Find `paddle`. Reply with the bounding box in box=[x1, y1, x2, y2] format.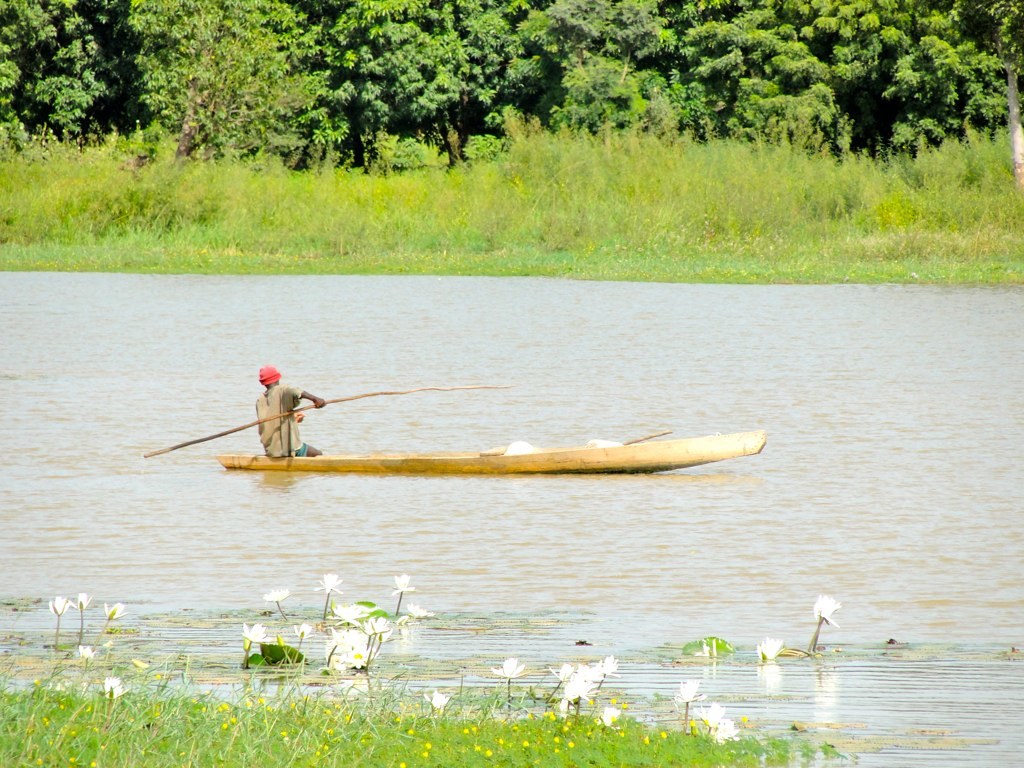
box=[141, 381, 509, 459].
